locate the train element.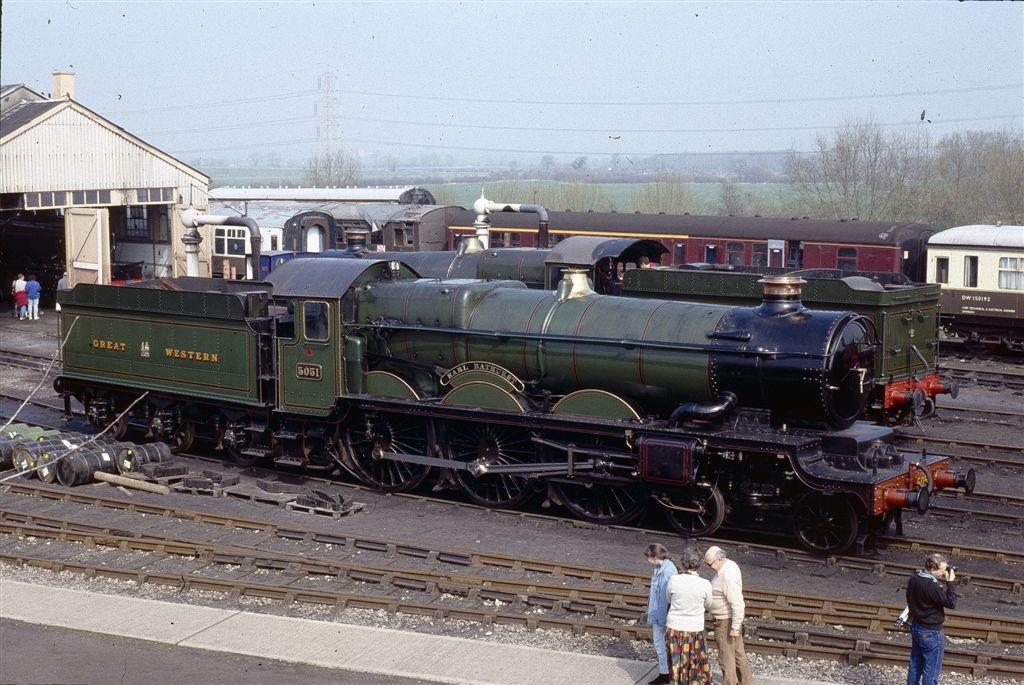
Element bbox: Rect(54, 273, 979, 558).
